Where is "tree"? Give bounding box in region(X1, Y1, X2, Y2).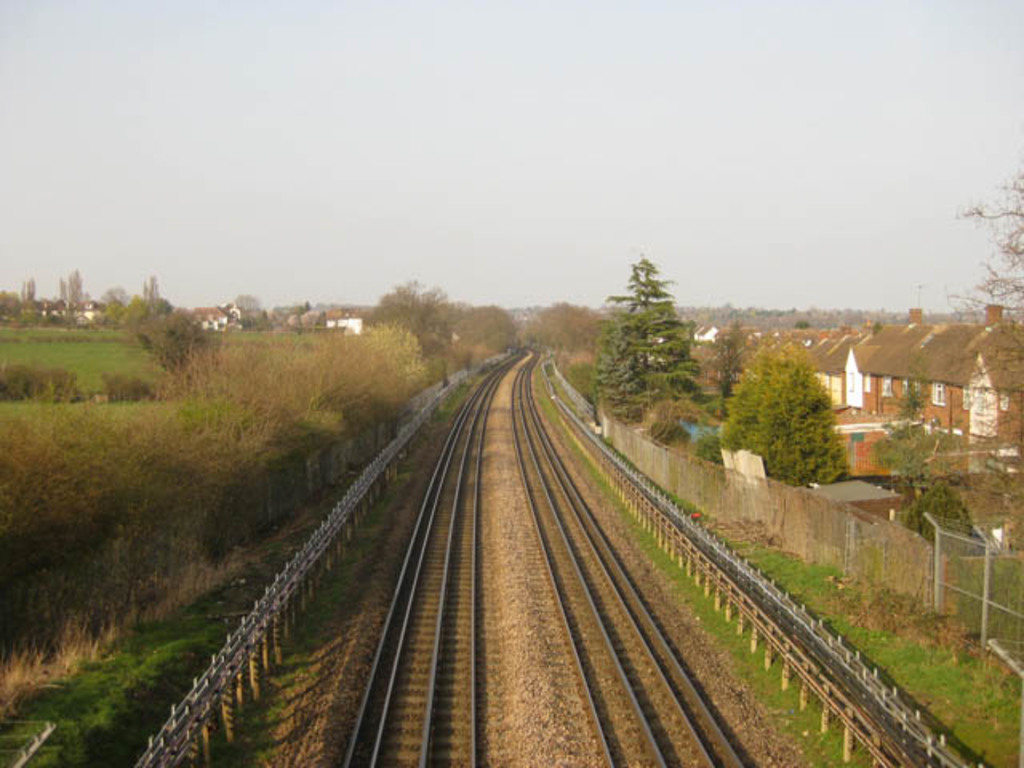
region(726, 302, 803, 317).
